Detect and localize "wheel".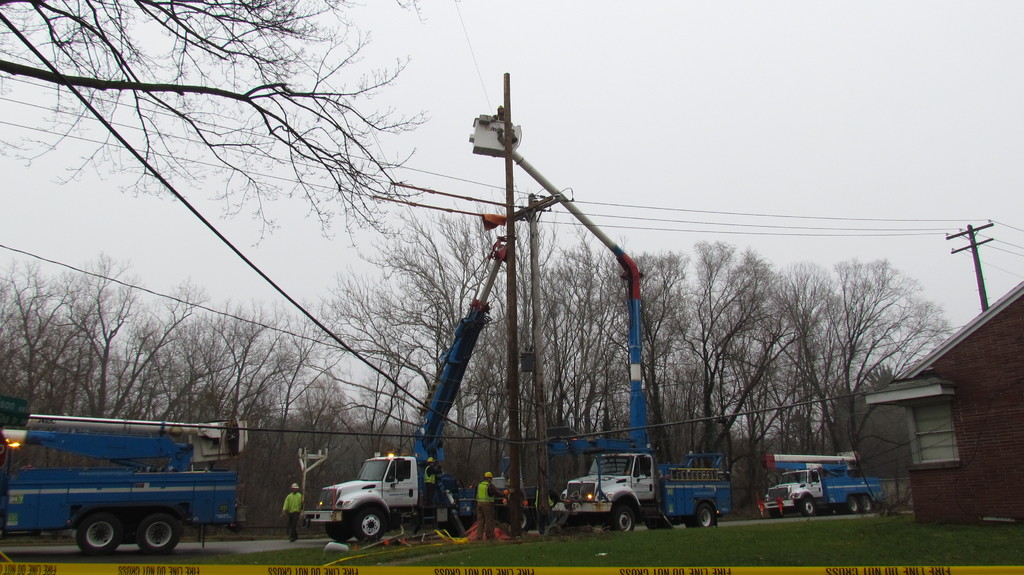
Localized at 863,494,876,514.
